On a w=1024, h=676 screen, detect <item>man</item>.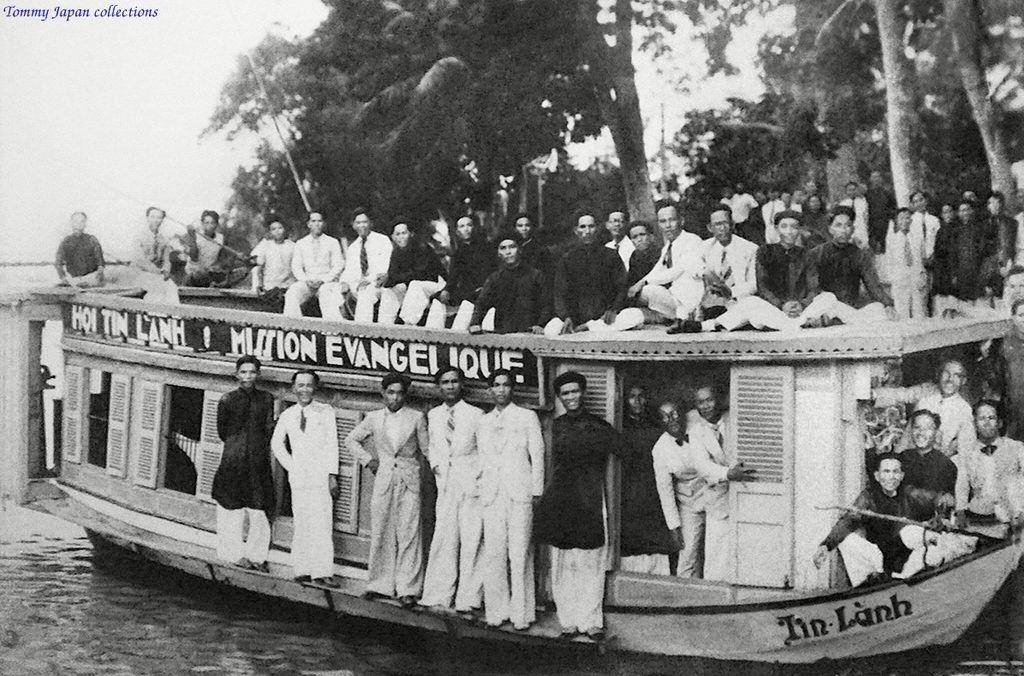
542 209 646 333.
